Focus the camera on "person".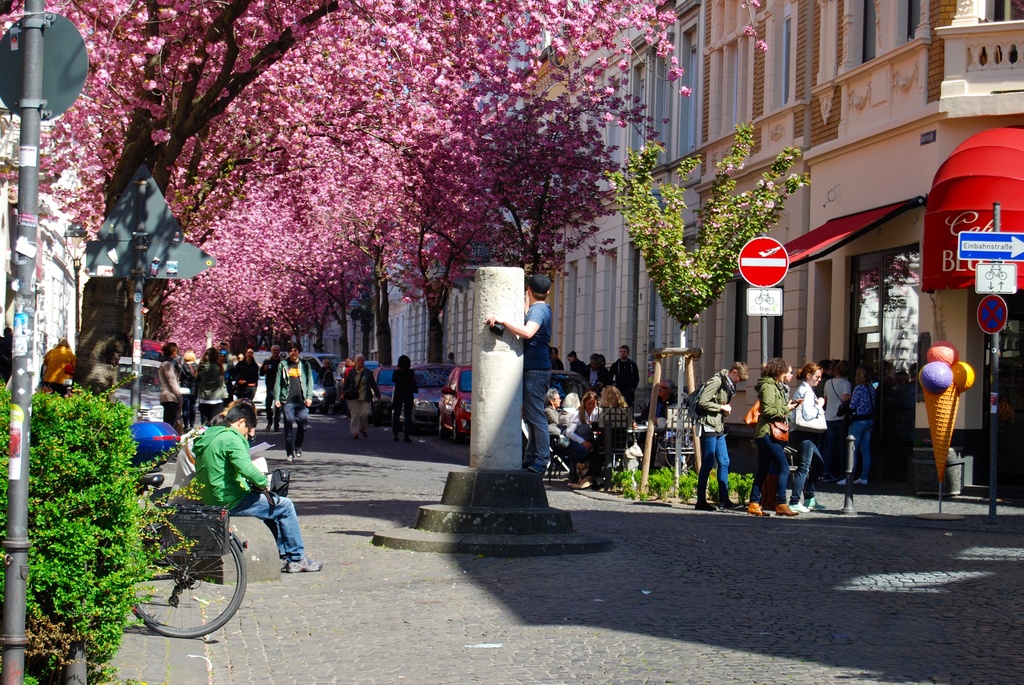
Focus region: {"left": 590, "top": 392, "right": 604, "bottom": 442}.
